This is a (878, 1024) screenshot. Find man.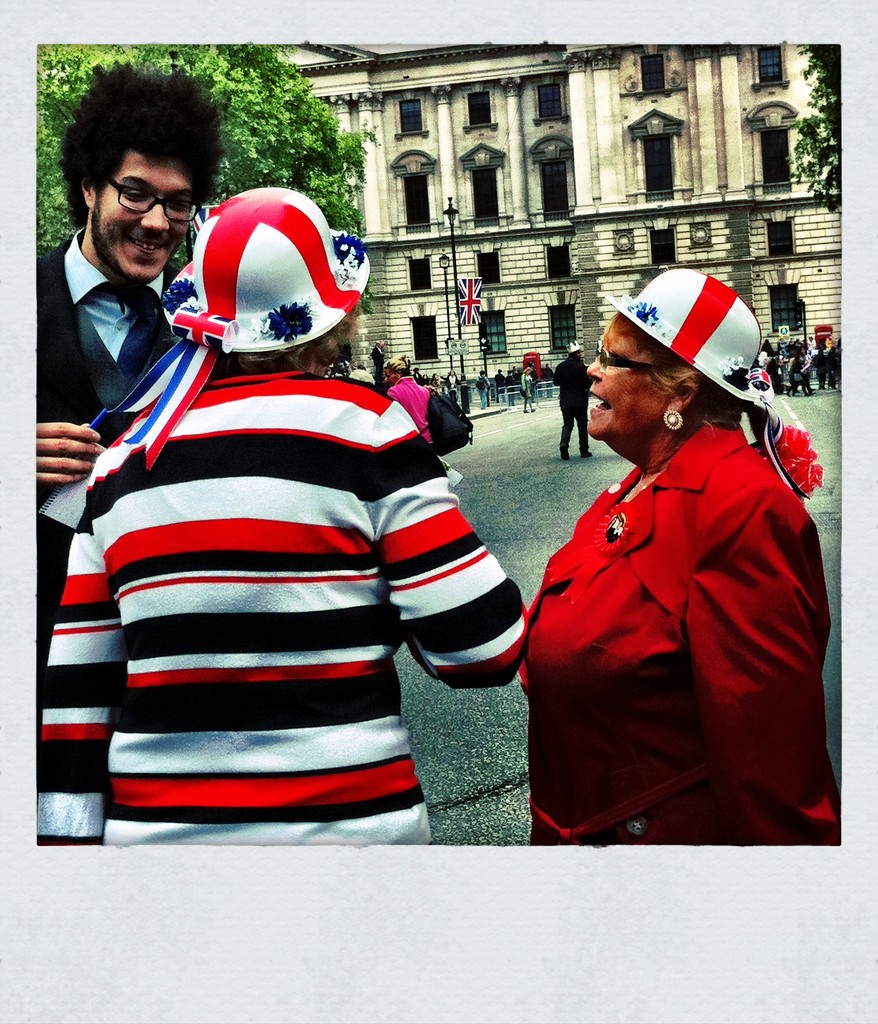
Bounding box: [x1=370, y1=339, x2=387, y2=383].
